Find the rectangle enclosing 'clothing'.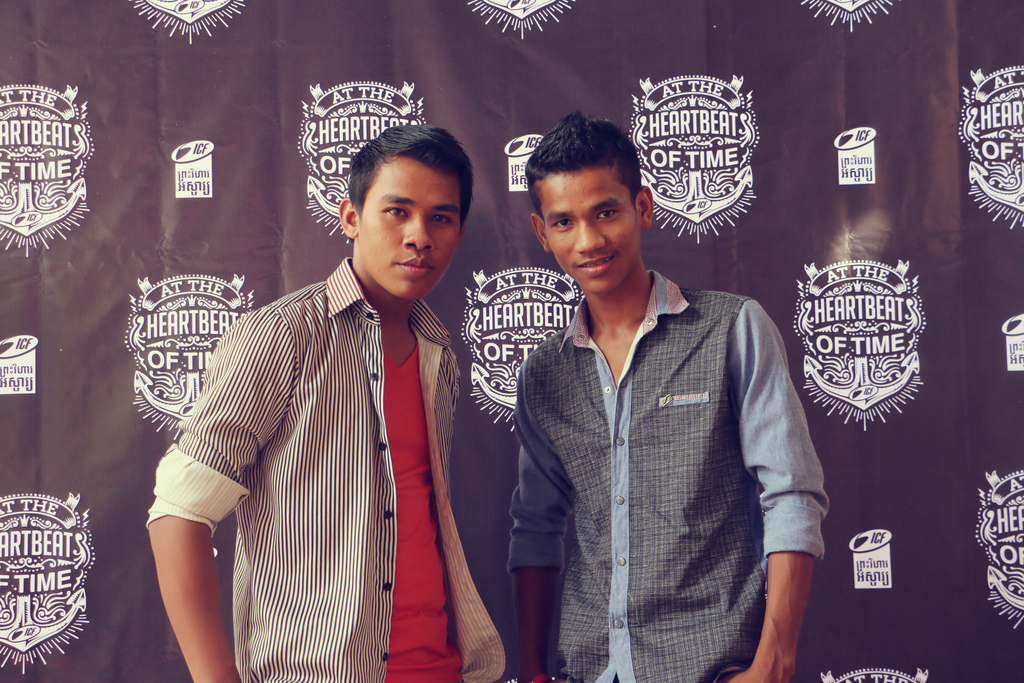
Rect(180, 228, 493, 679).
